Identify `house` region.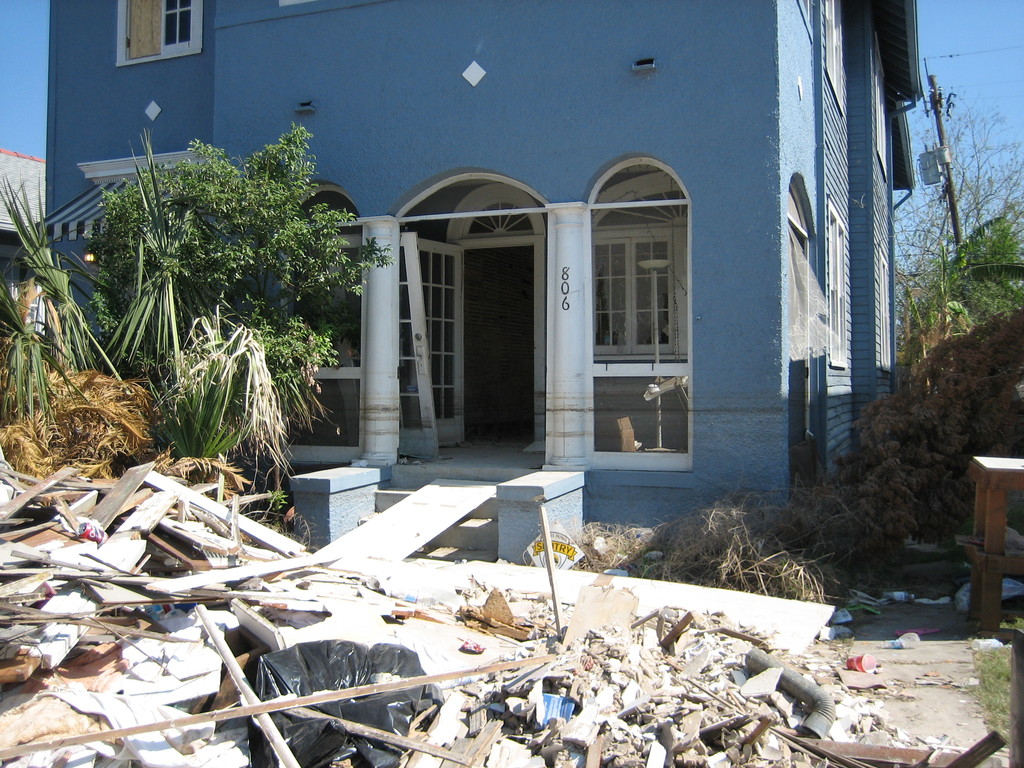
Region: l=15, t=0, r=911, b=561.
